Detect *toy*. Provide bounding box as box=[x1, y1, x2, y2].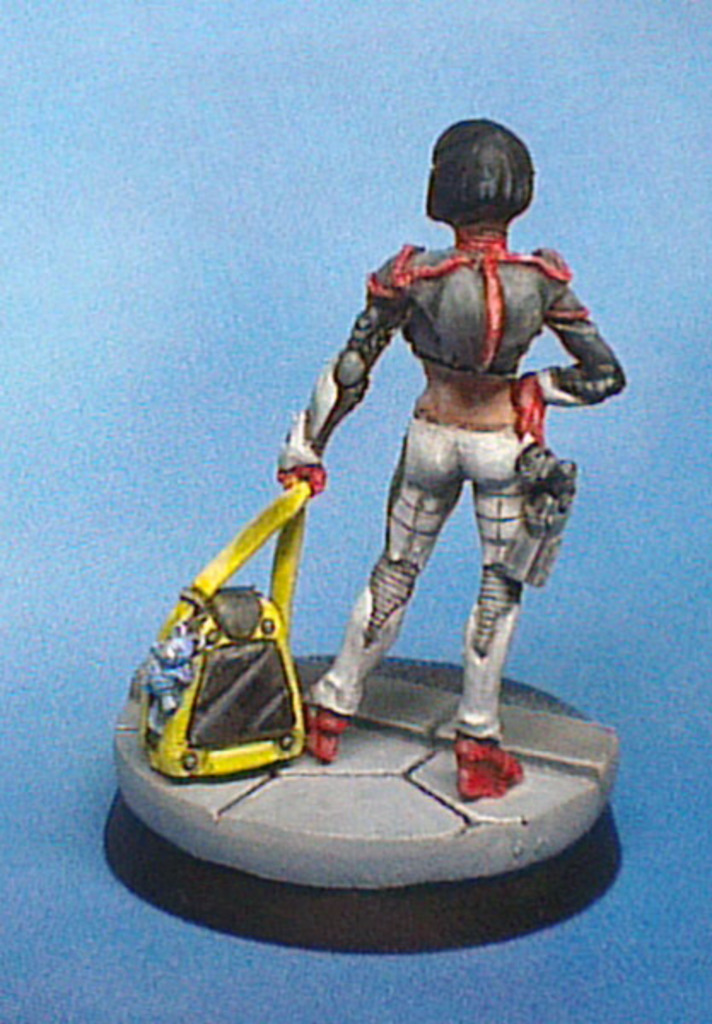
box=[138, 473, 311, 770].
